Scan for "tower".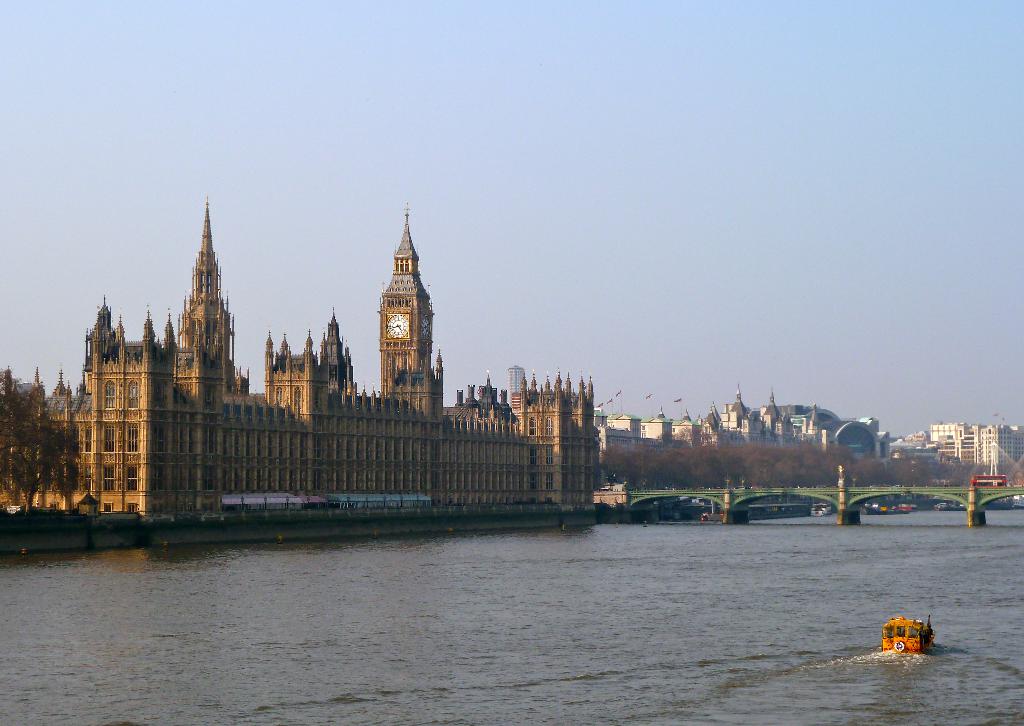
Scan result: {"left": 61, "top": 184, "right": 618, "bottom": 557}.
